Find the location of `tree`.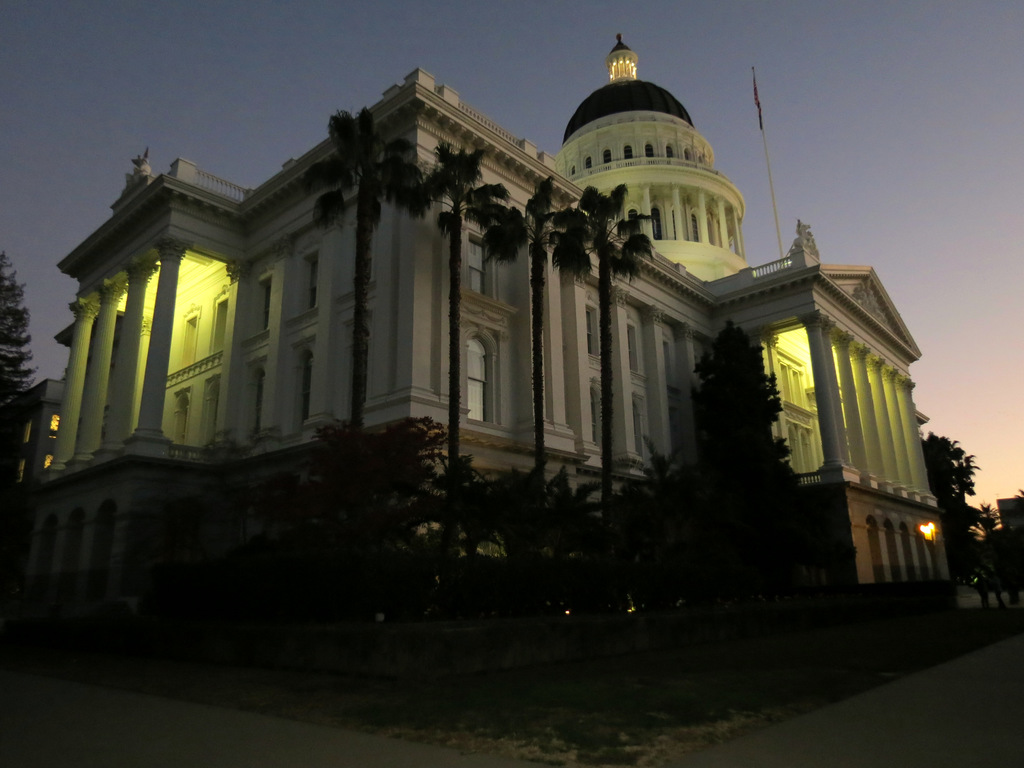
Location: crop(268, 408, 476, 643).
